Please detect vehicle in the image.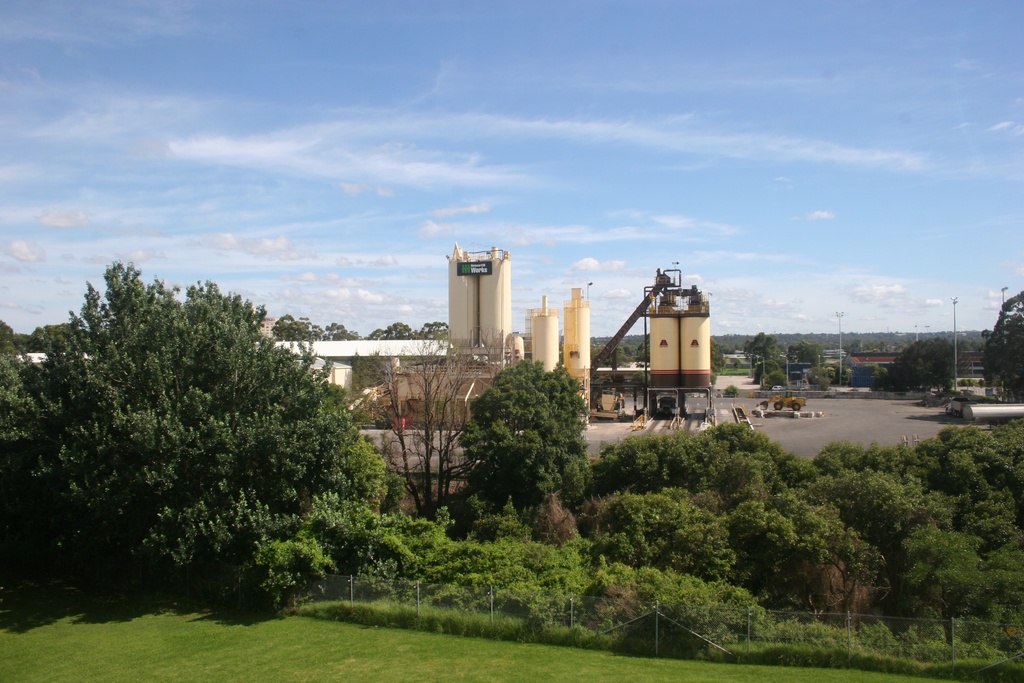
x1=758, y1=389, x2=807, y2=410.
